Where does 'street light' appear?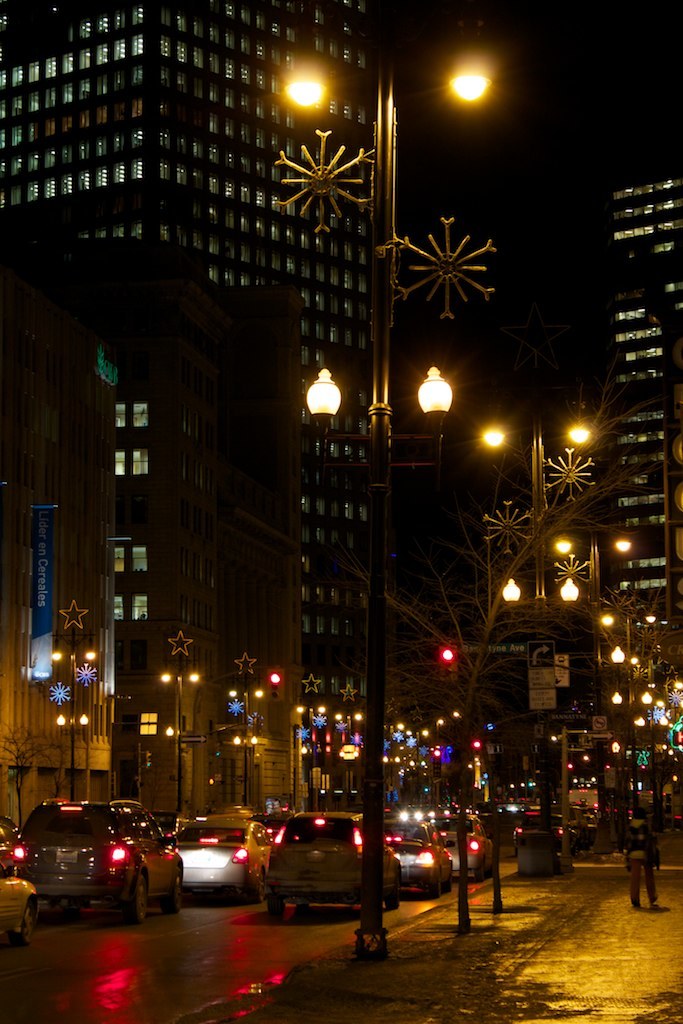
Appears at (161, 624, 208, 808).
